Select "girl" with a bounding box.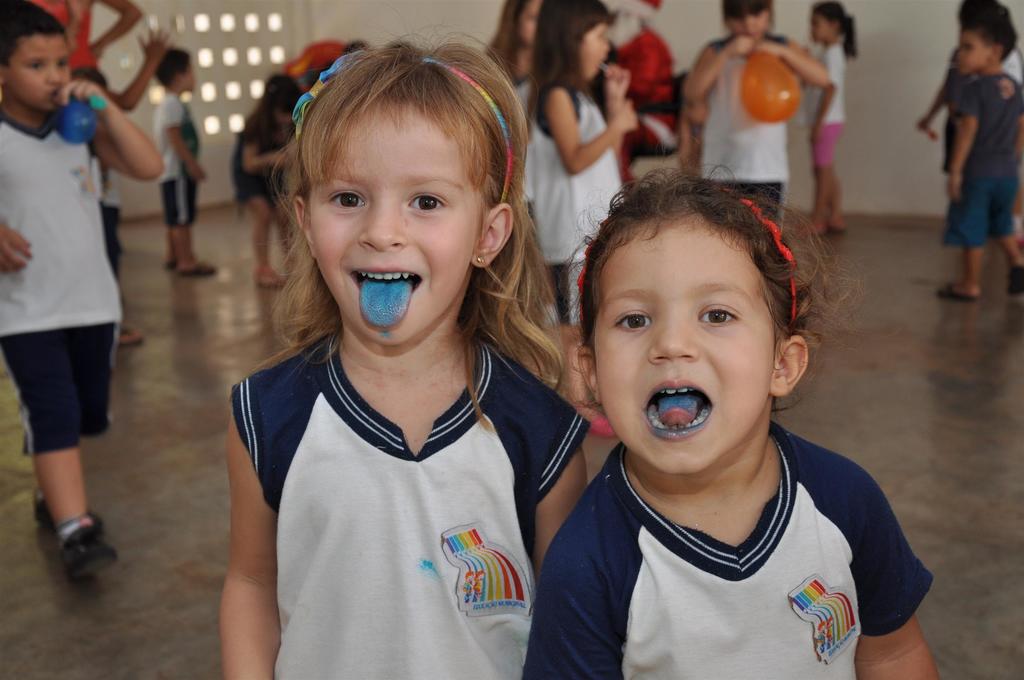
529:0:640:347.
